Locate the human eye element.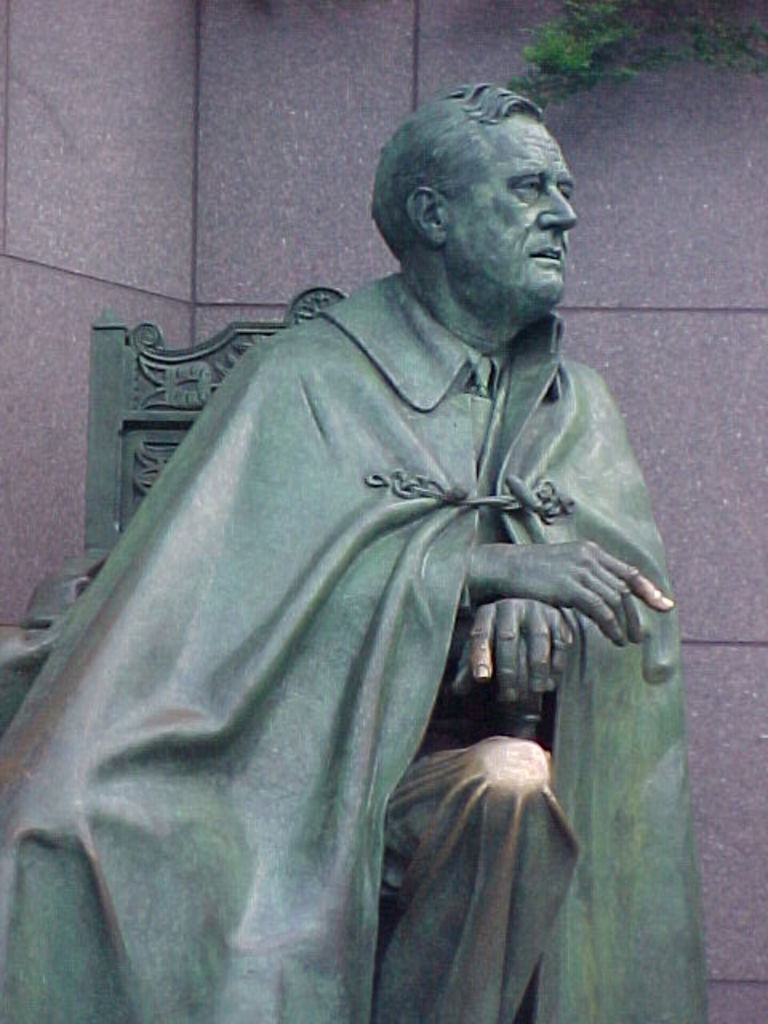
Element bbox: bbox=(558, 189, 578, 208).
